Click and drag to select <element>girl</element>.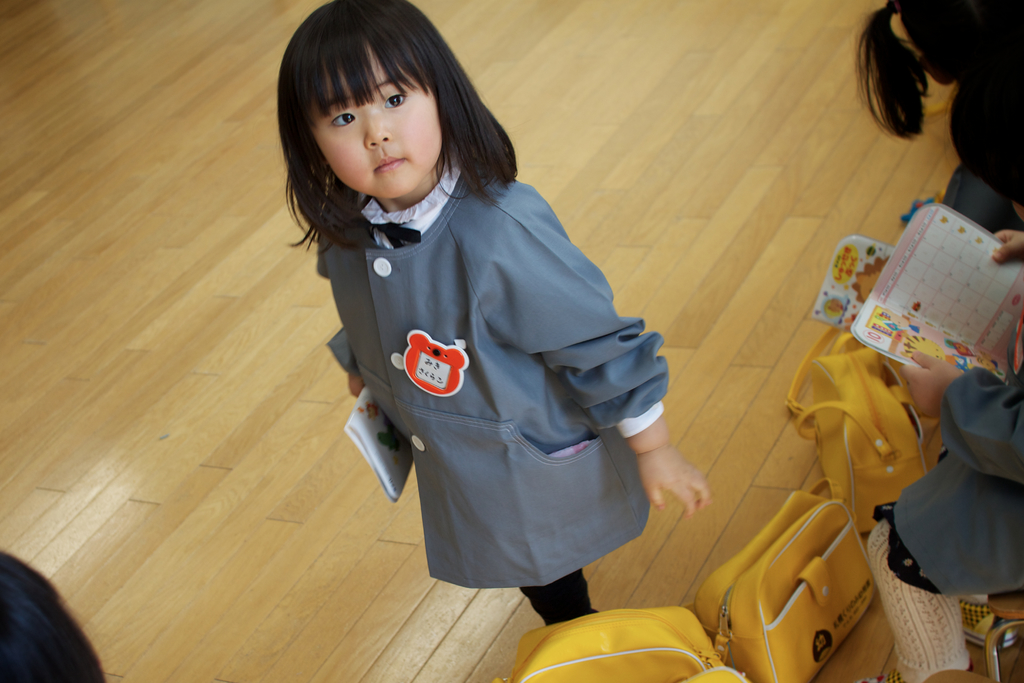
Selection: bbox=[275, 0, 712, 629].
